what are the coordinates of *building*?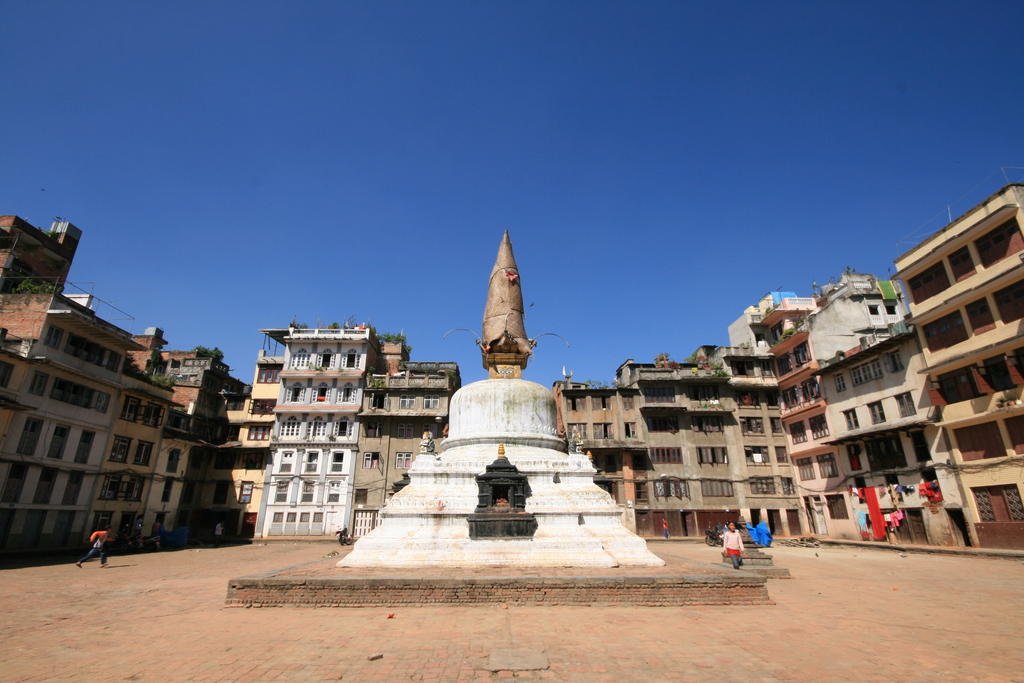
<bbox>724, 288, 860, 539</bbox>.
